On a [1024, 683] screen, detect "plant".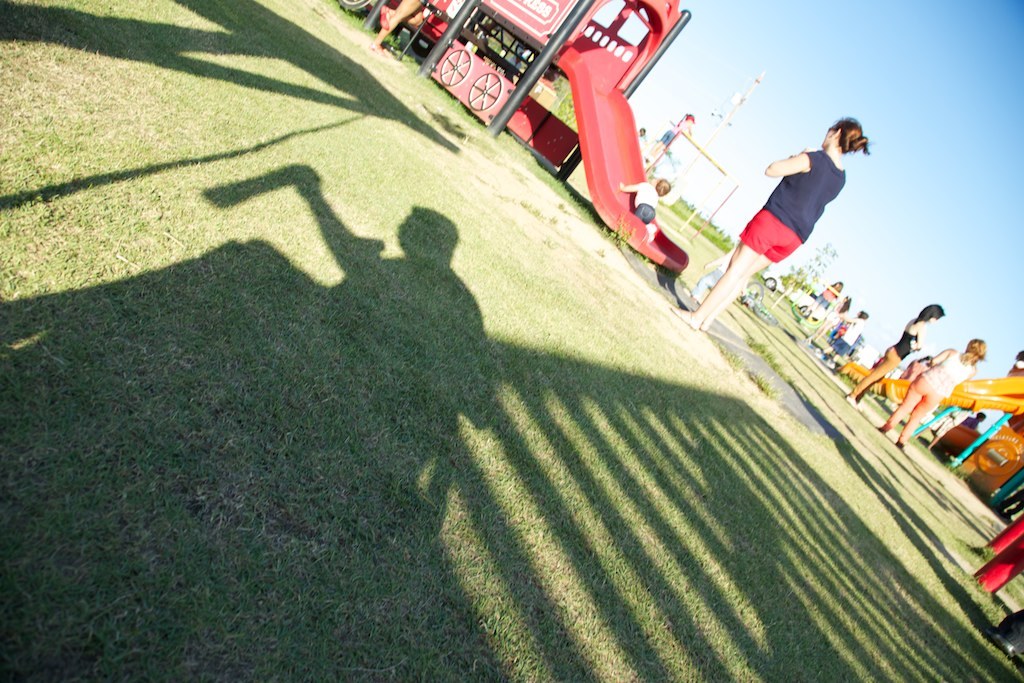
bbox(774, 264, 817, 304).
